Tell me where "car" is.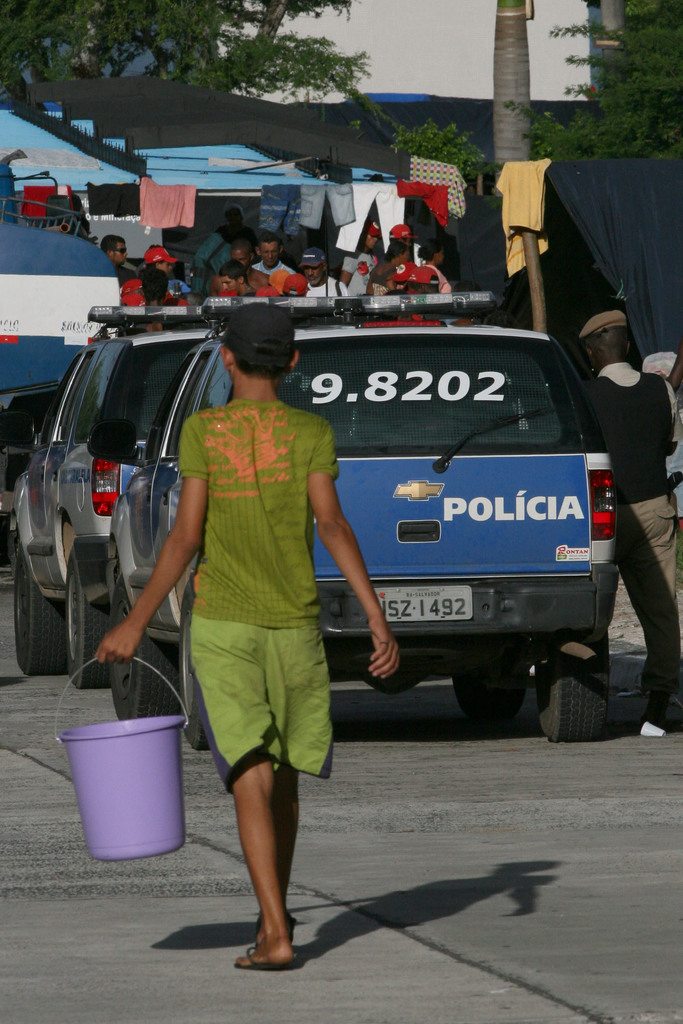
"car" is at select_region(0, 312, 197, 675).
